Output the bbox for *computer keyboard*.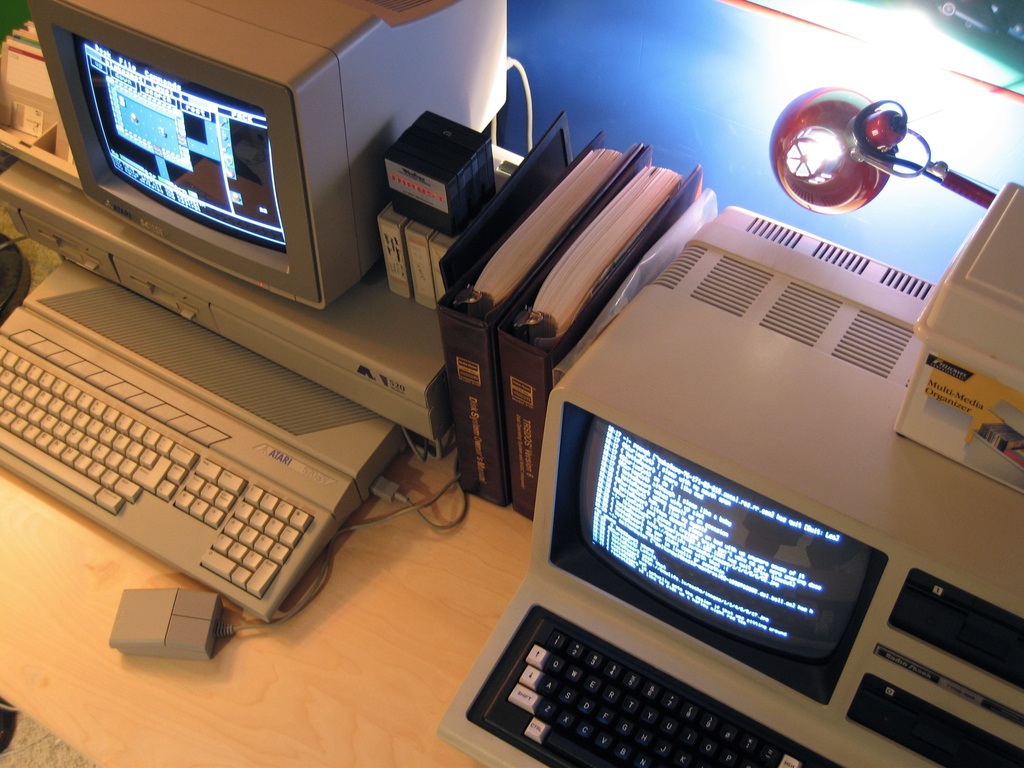
<bbox>461, 605, 847, 767</bbox>.
